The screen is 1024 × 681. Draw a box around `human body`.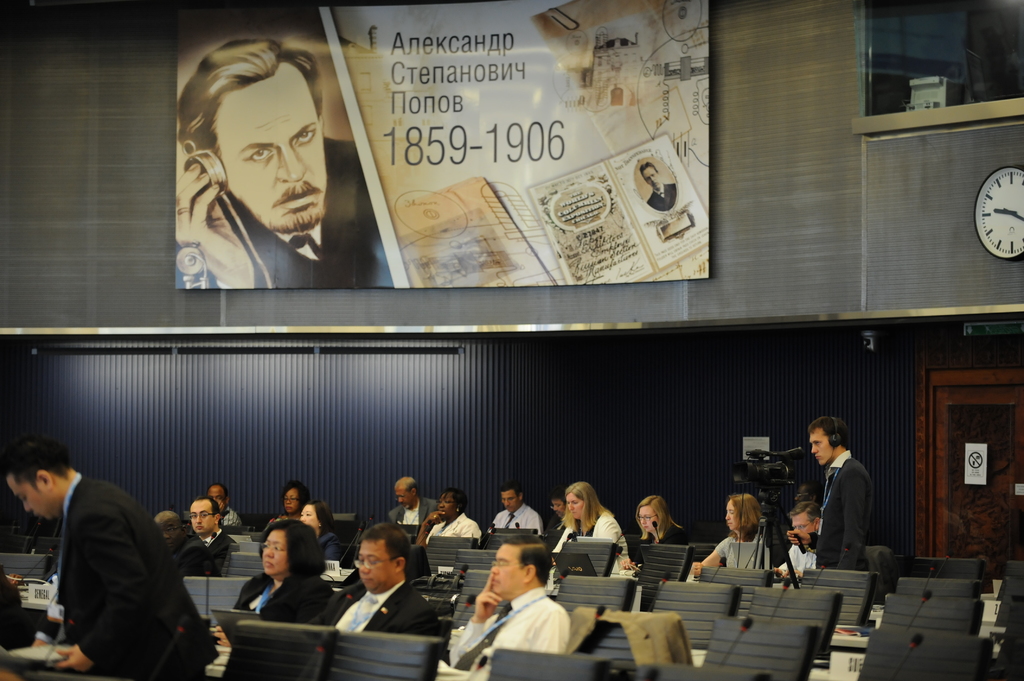
crop(29, 475, 220, 680).
